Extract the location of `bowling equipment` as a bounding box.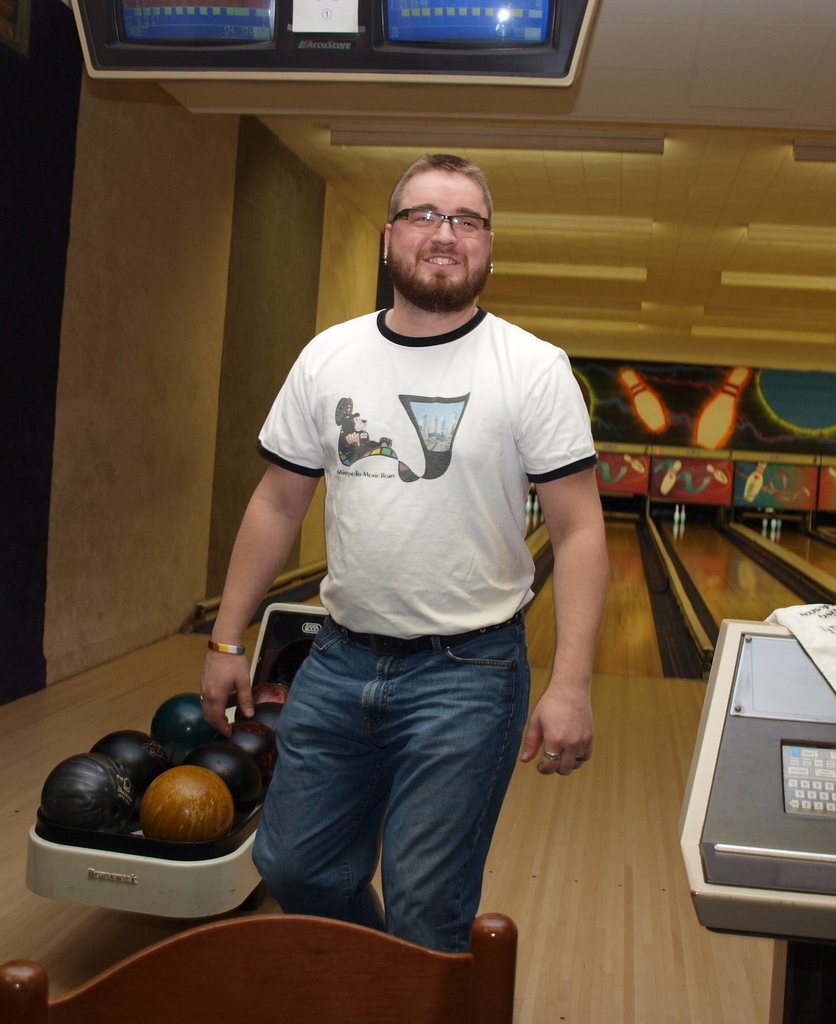
<bbox>610, 352, 675, 435</bbox>.
